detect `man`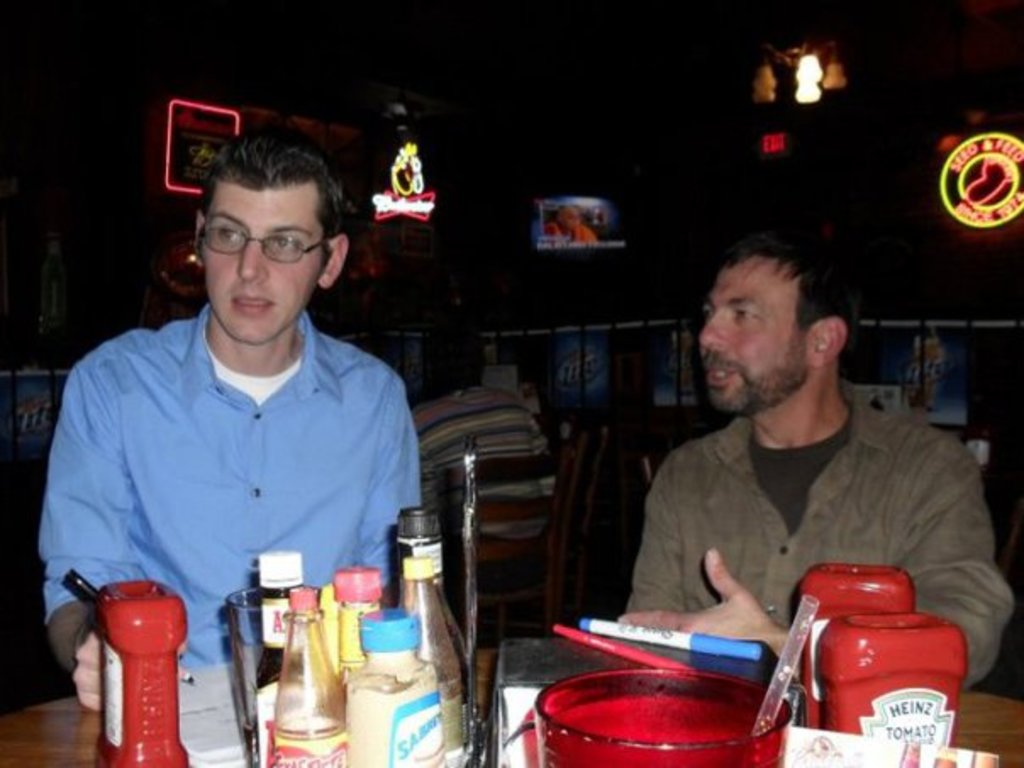
bbox(31, 297, 446, 714)
